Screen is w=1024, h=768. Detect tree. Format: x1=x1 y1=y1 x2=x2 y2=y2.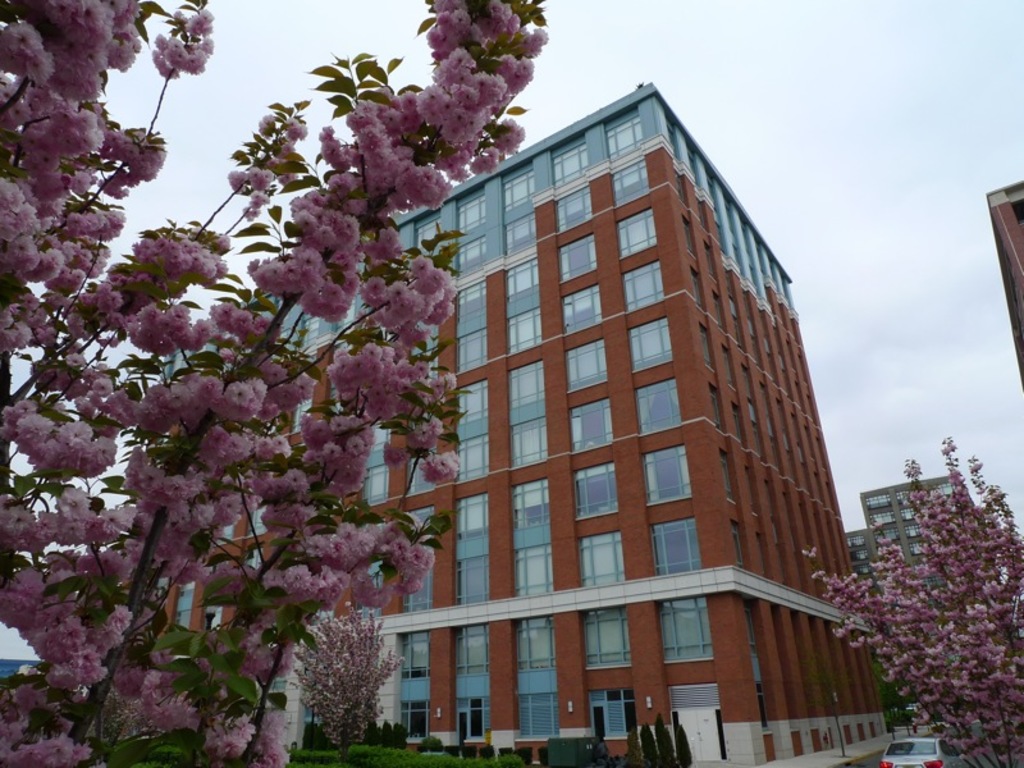
x1=643 y1=726 x2=657 y2=767.
